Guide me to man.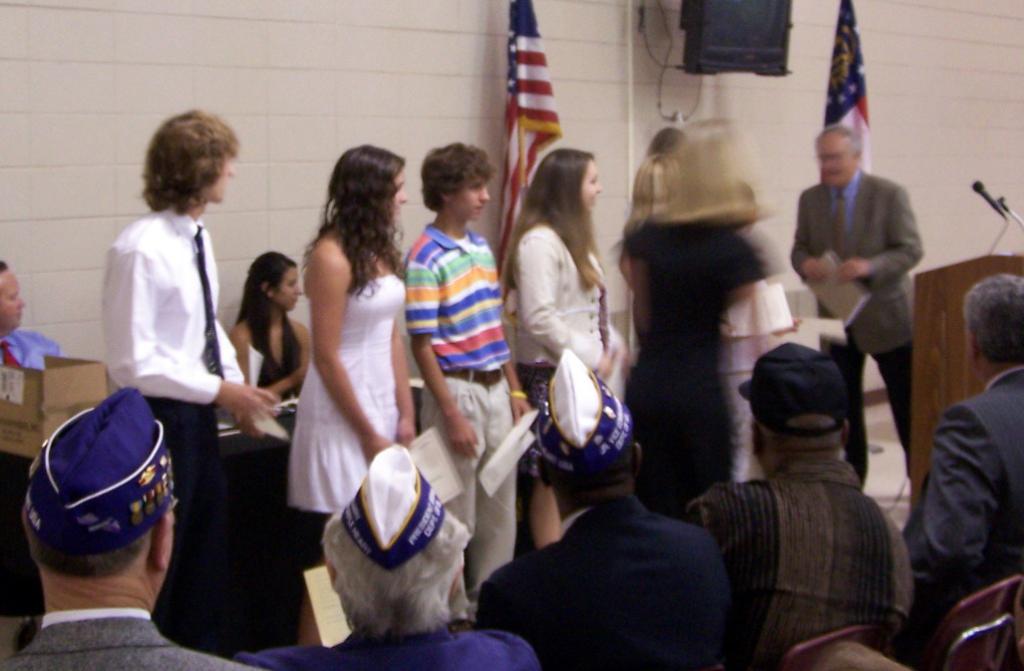
Guidance: [left=238, top=441, right=533, bottom=670].
